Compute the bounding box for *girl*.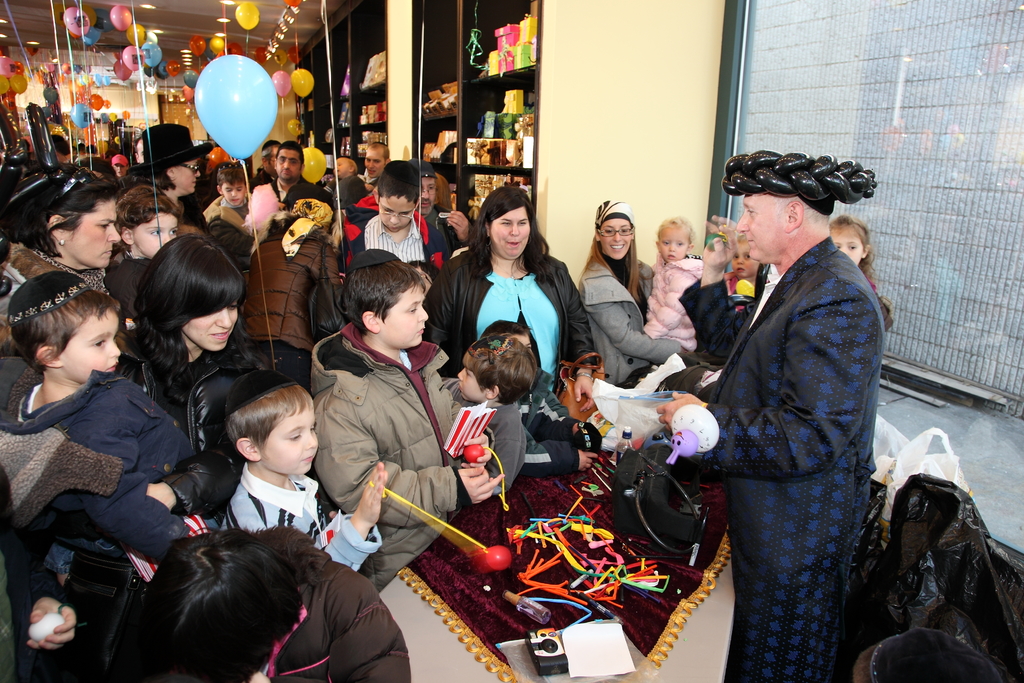
l=117, t=181, r=186, b=334.
